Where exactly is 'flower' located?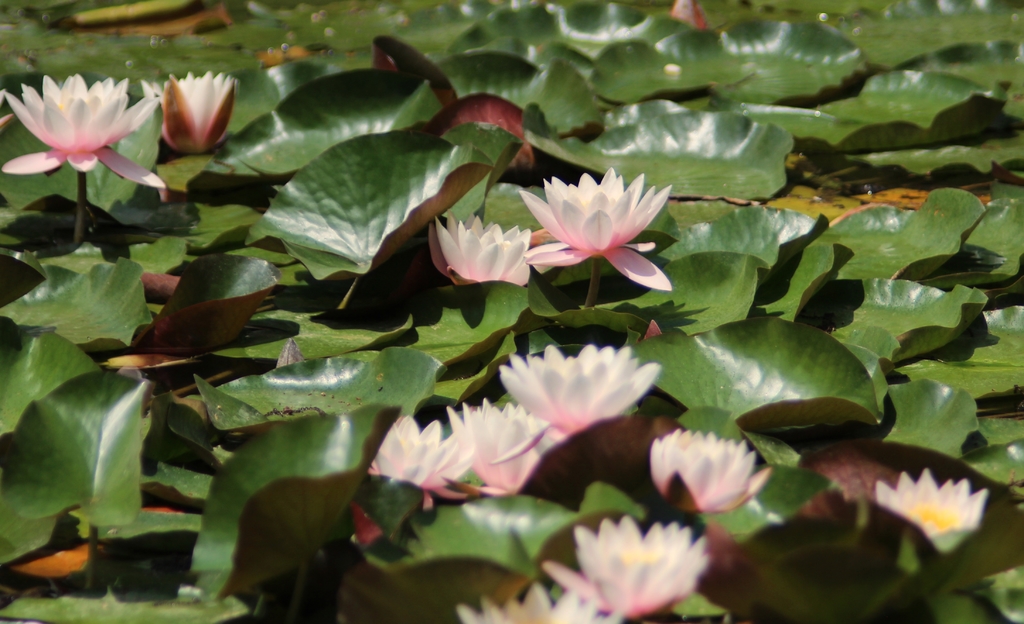
Its bounding box is (544,520,707,610).
